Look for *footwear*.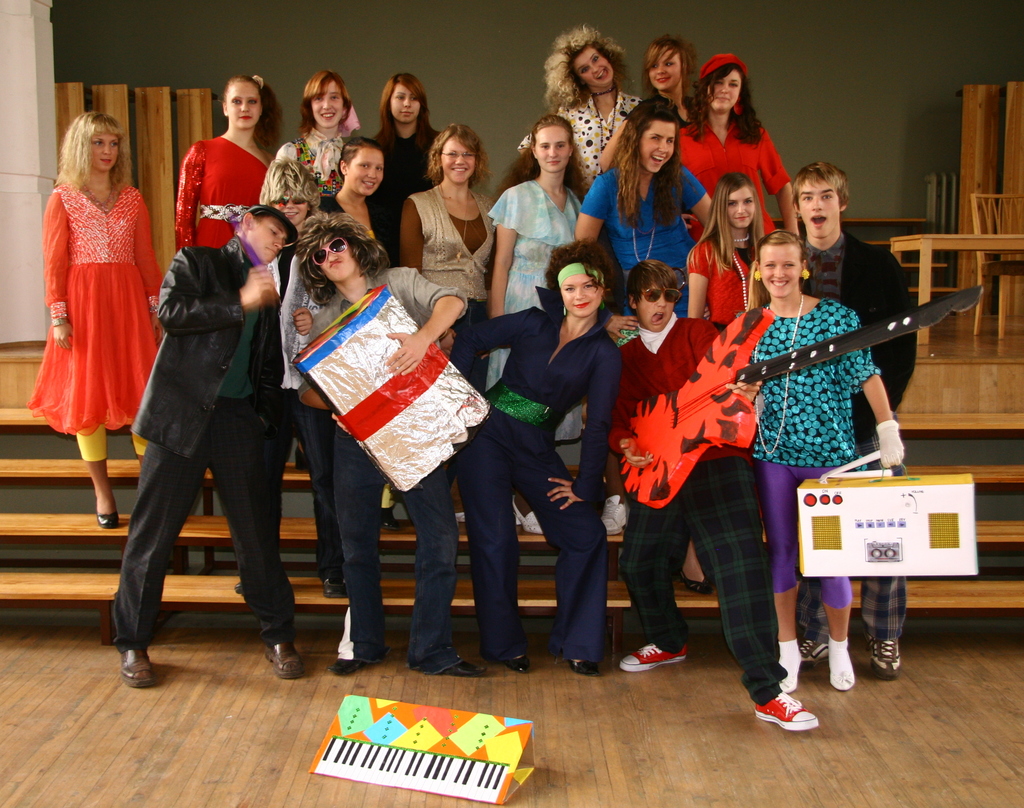
Found: [264, 644, 306, 680].
